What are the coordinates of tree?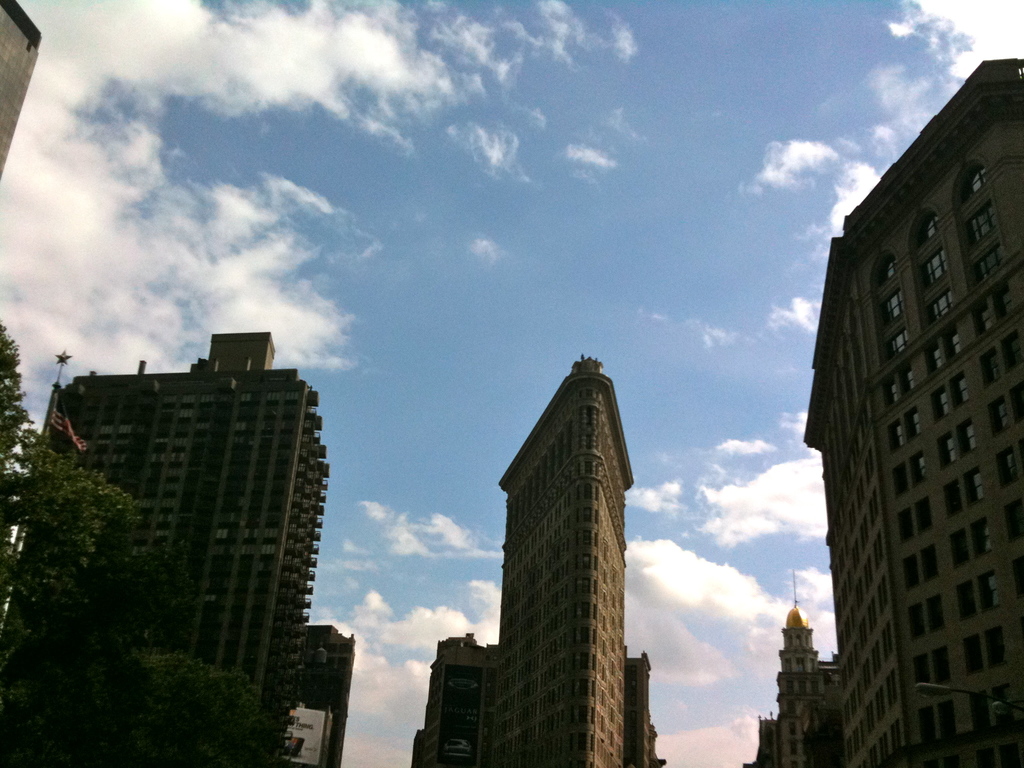
bbox(0, 321, 154, 670).
